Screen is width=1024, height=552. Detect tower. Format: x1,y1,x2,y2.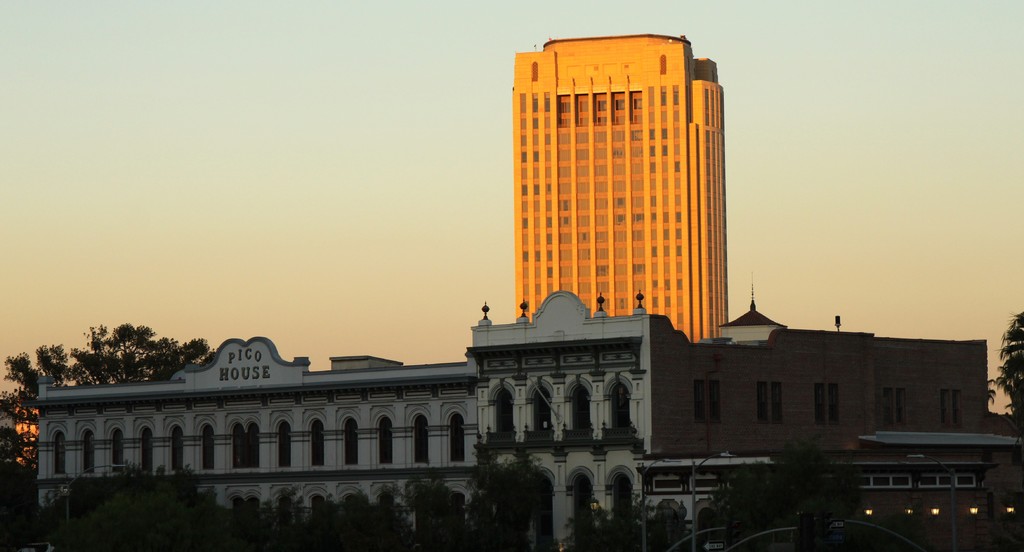
513,28,723,346.
